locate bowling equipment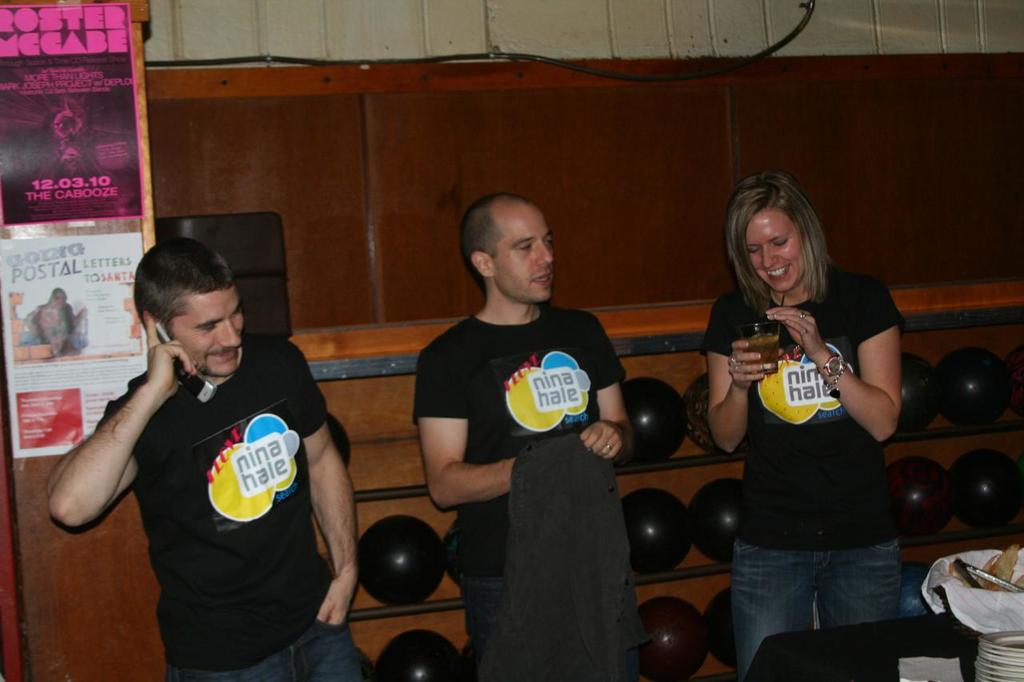
[950,444,1023,533]
